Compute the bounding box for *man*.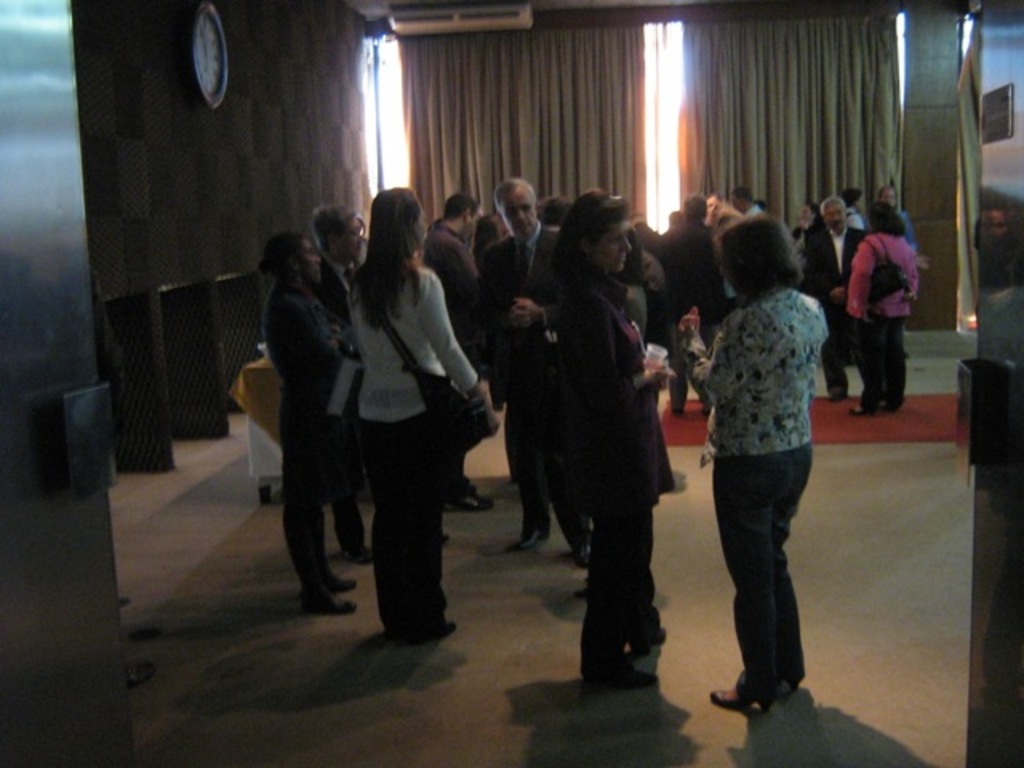
x1=414, y1=192, x2=493, y2=510.
